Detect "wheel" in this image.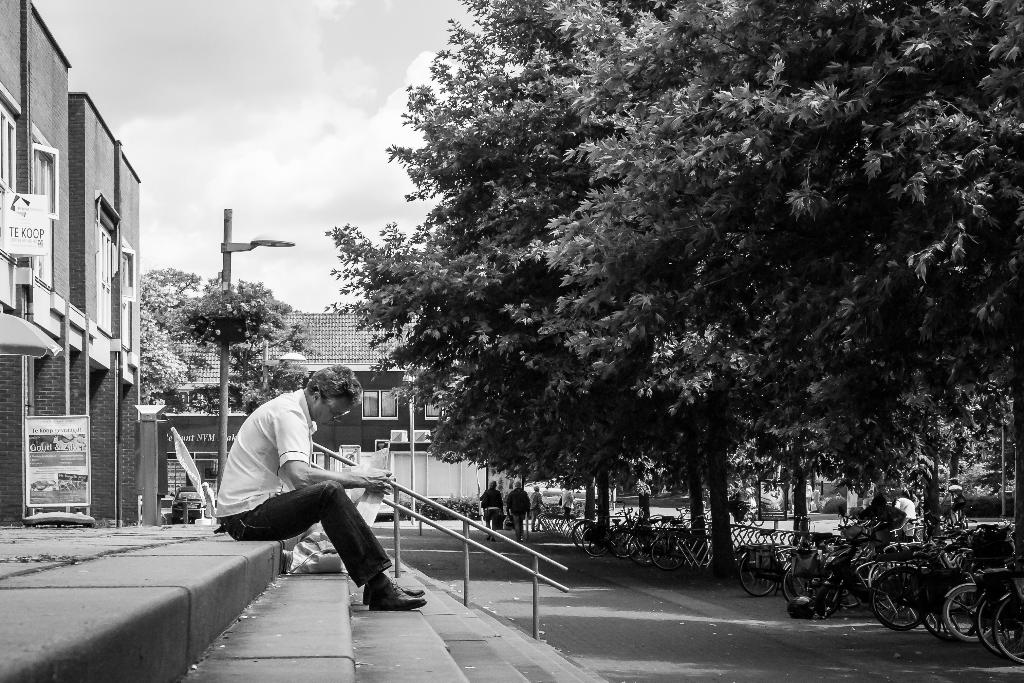
Detection: 872, 568, 930, 631.
